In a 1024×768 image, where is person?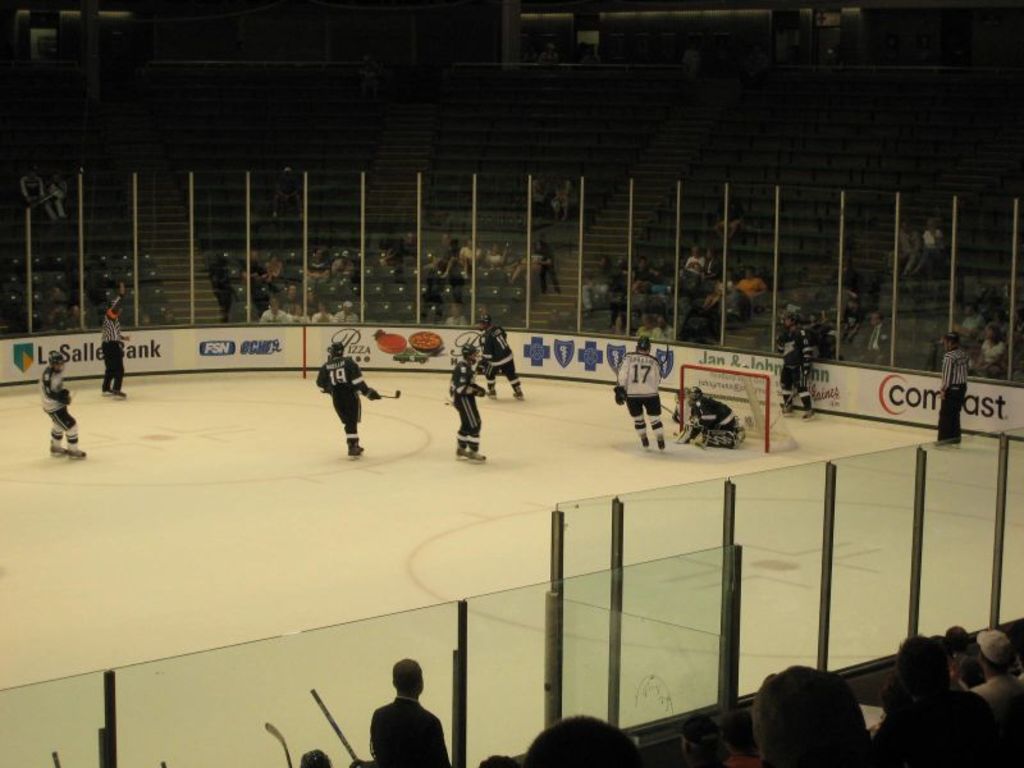
x1=529 y1=174 x2=548 y2=221.
